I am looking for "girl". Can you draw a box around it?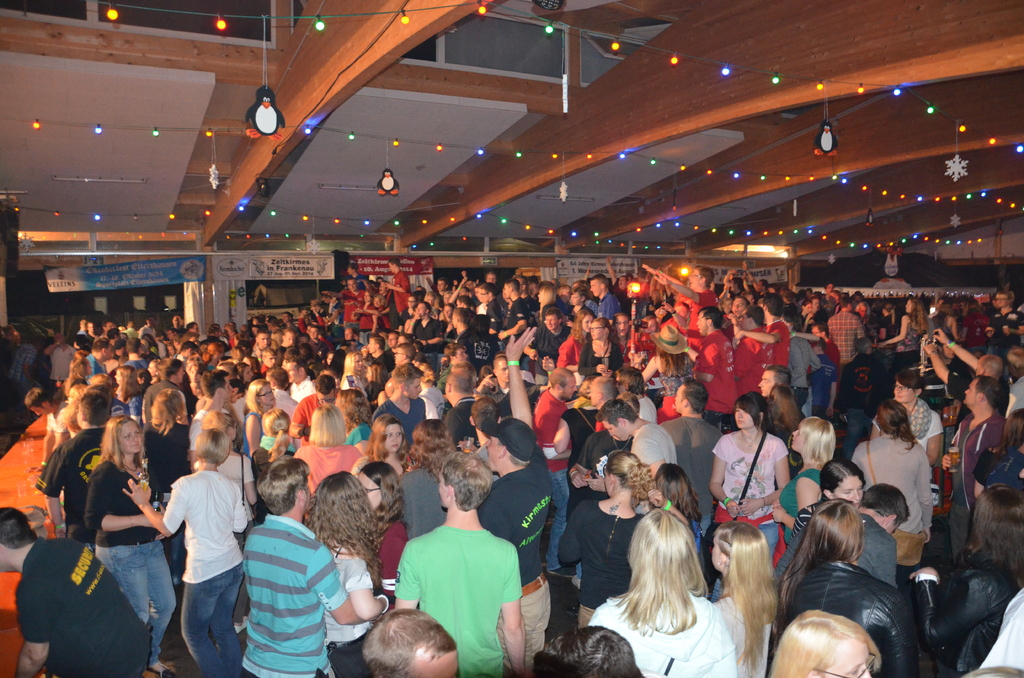
Sure, the bounding box is (308, 471, 389, 677).
